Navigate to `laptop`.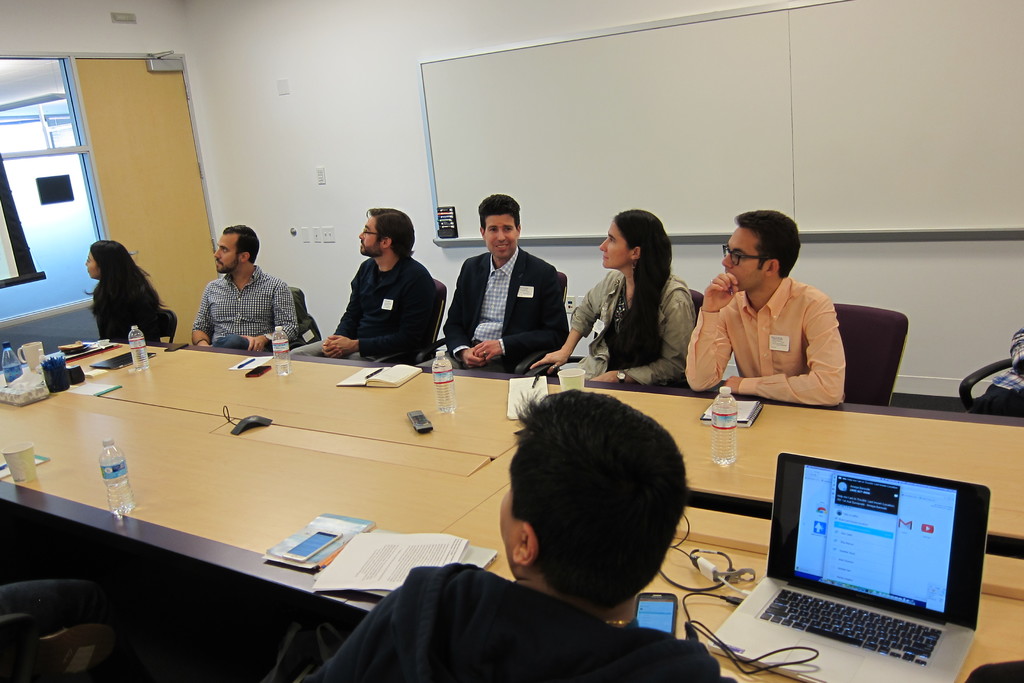
Navigation target: <region>88, 352, 155, 373</region>.
